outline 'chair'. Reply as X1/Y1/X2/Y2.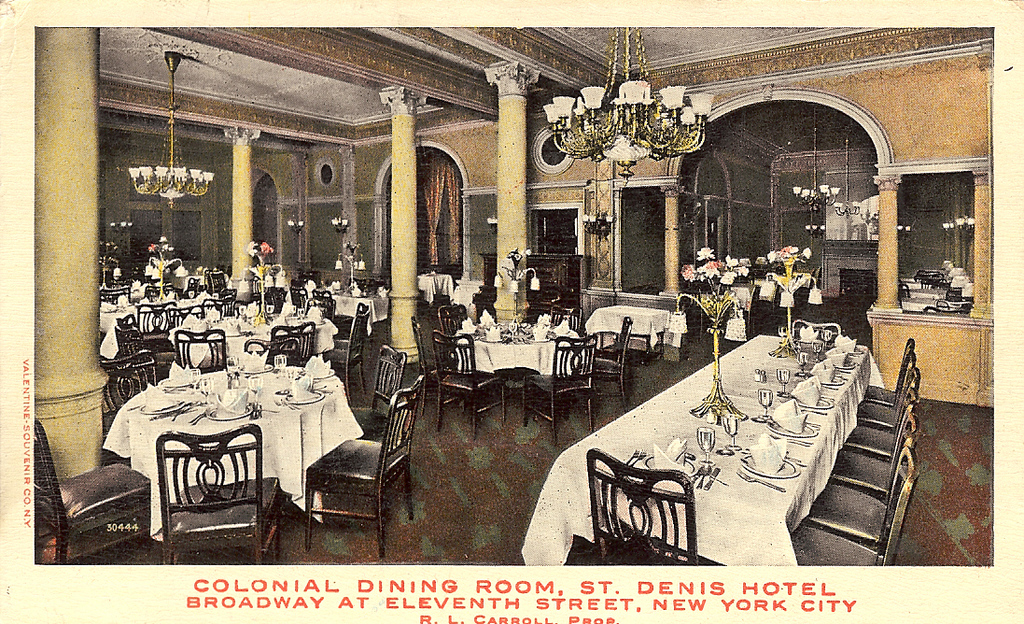
115/325/146/358.
